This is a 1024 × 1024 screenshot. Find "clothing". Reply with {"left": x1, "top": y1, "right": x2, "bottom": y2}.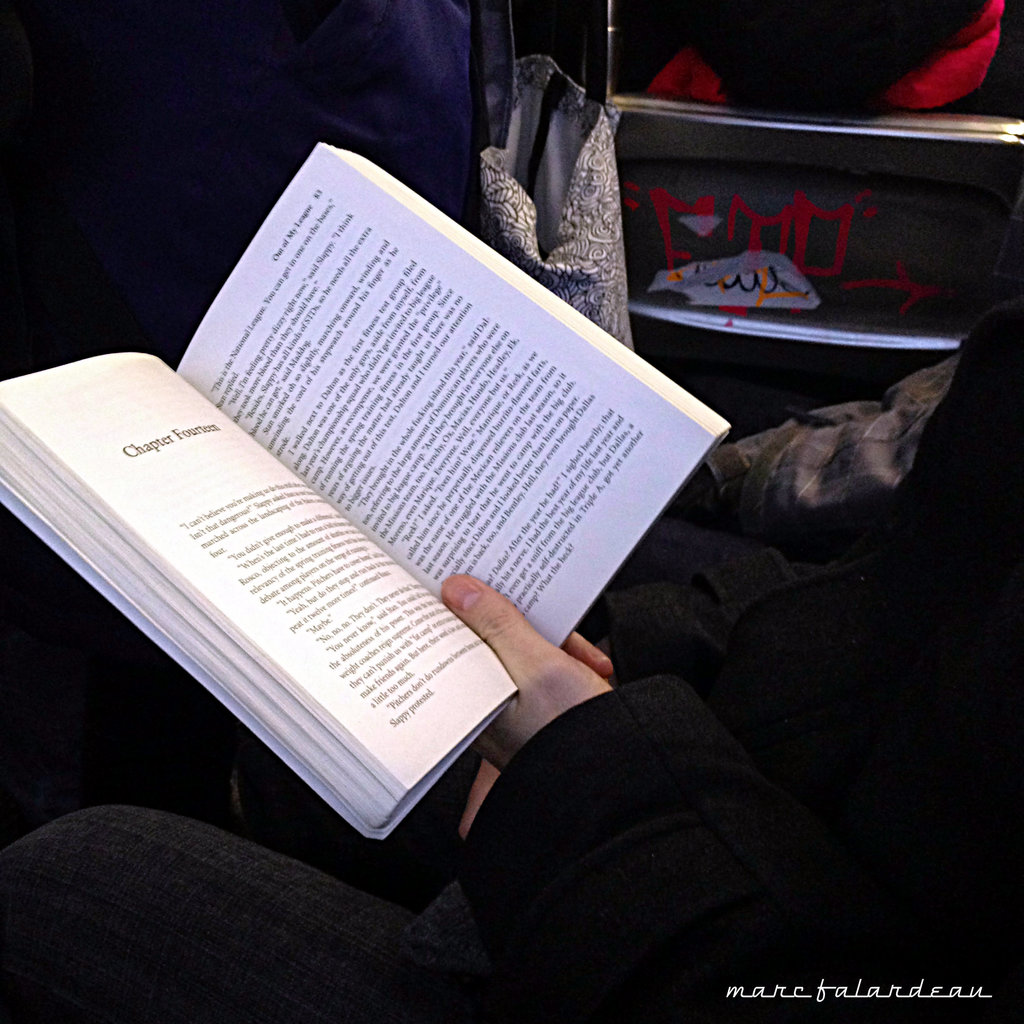
{"left": 0, "top": 304, "right": 1020, "bottom": 1021}.
